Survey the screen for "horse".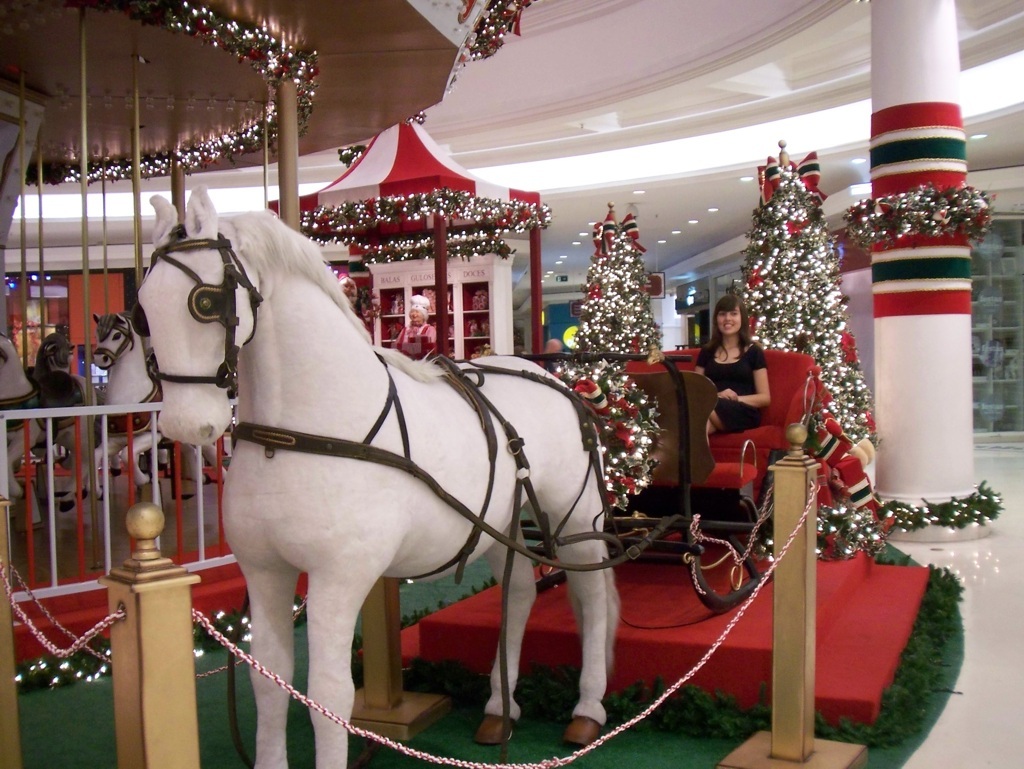
Survey found: <box>0,335,101,515</box>.
